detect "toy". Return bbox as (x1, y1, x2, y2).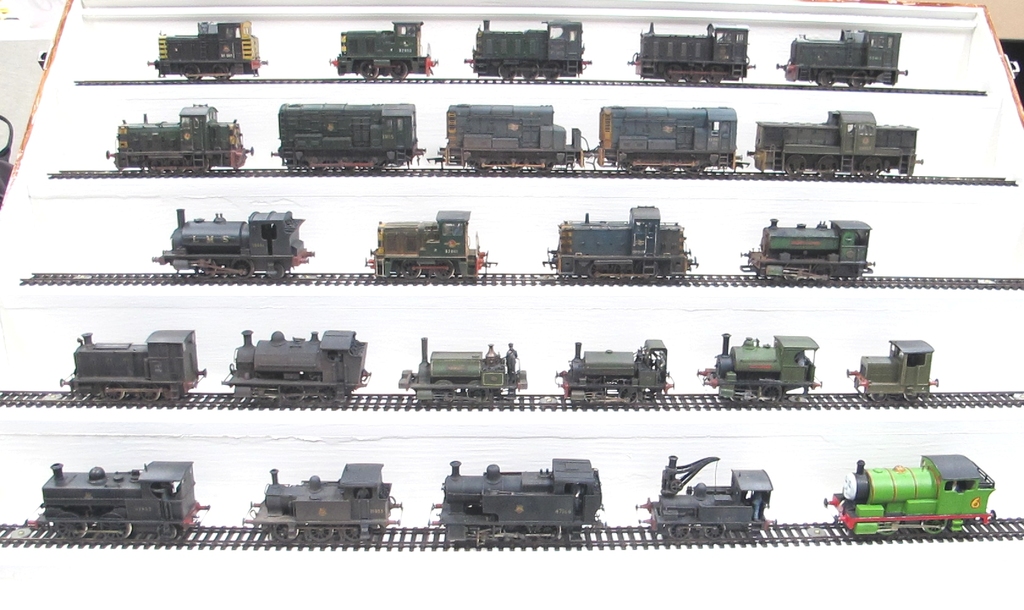
(239, 462, 402, 542).
